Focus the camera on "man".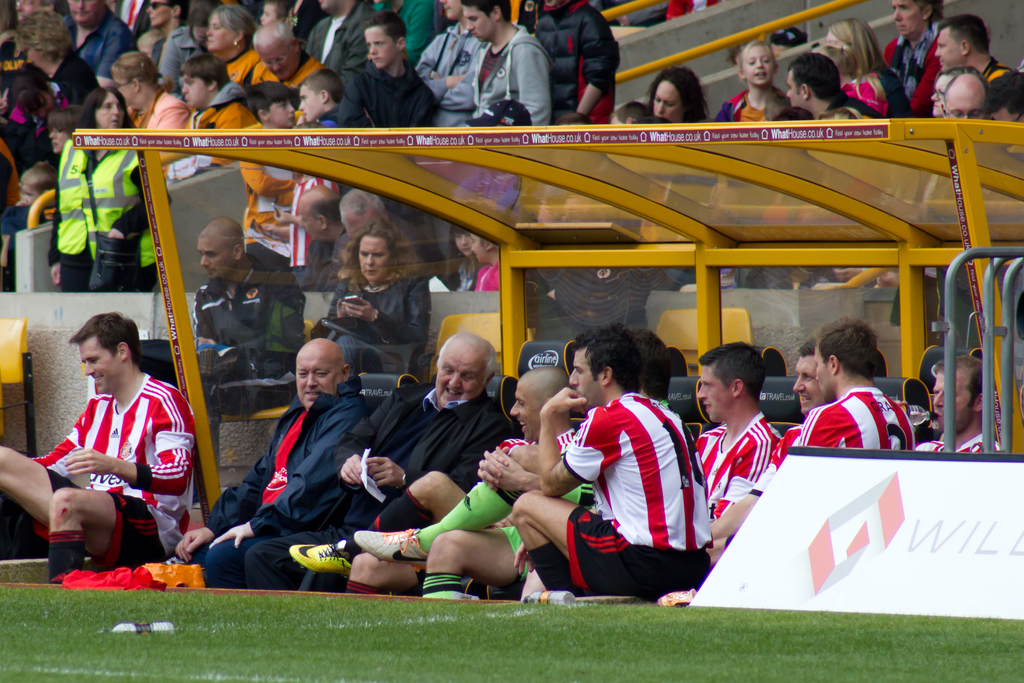
Focus region: (150,0,188,69).
